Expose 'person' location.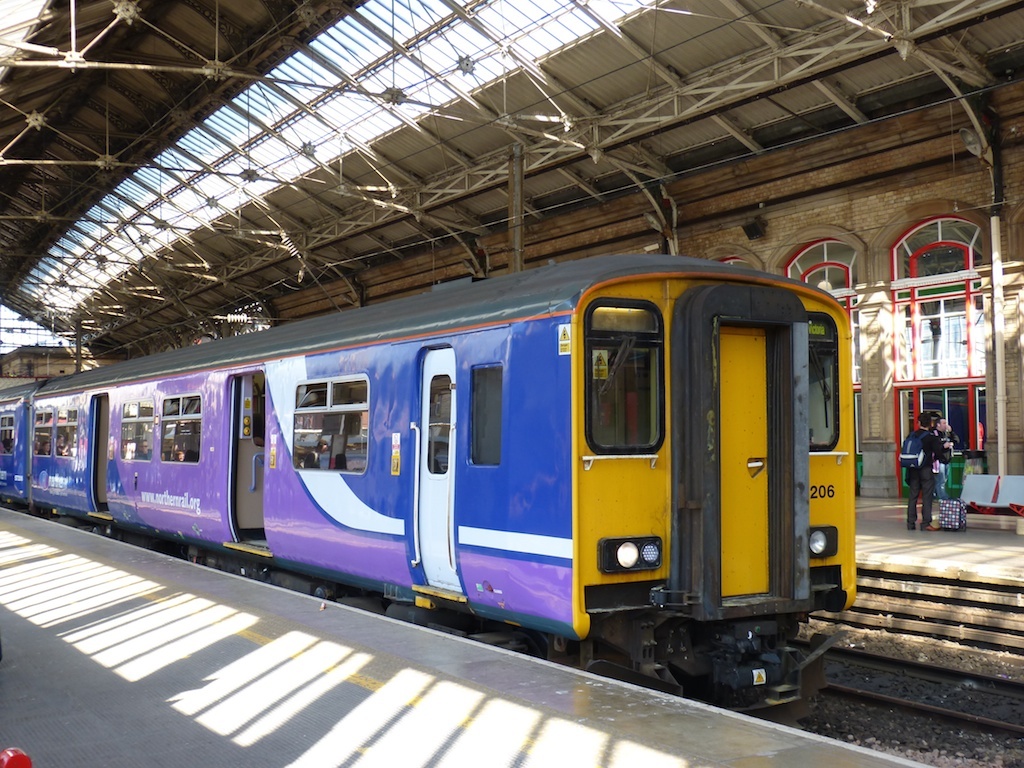
Exposed at detection(898, 412, 950, 529).
